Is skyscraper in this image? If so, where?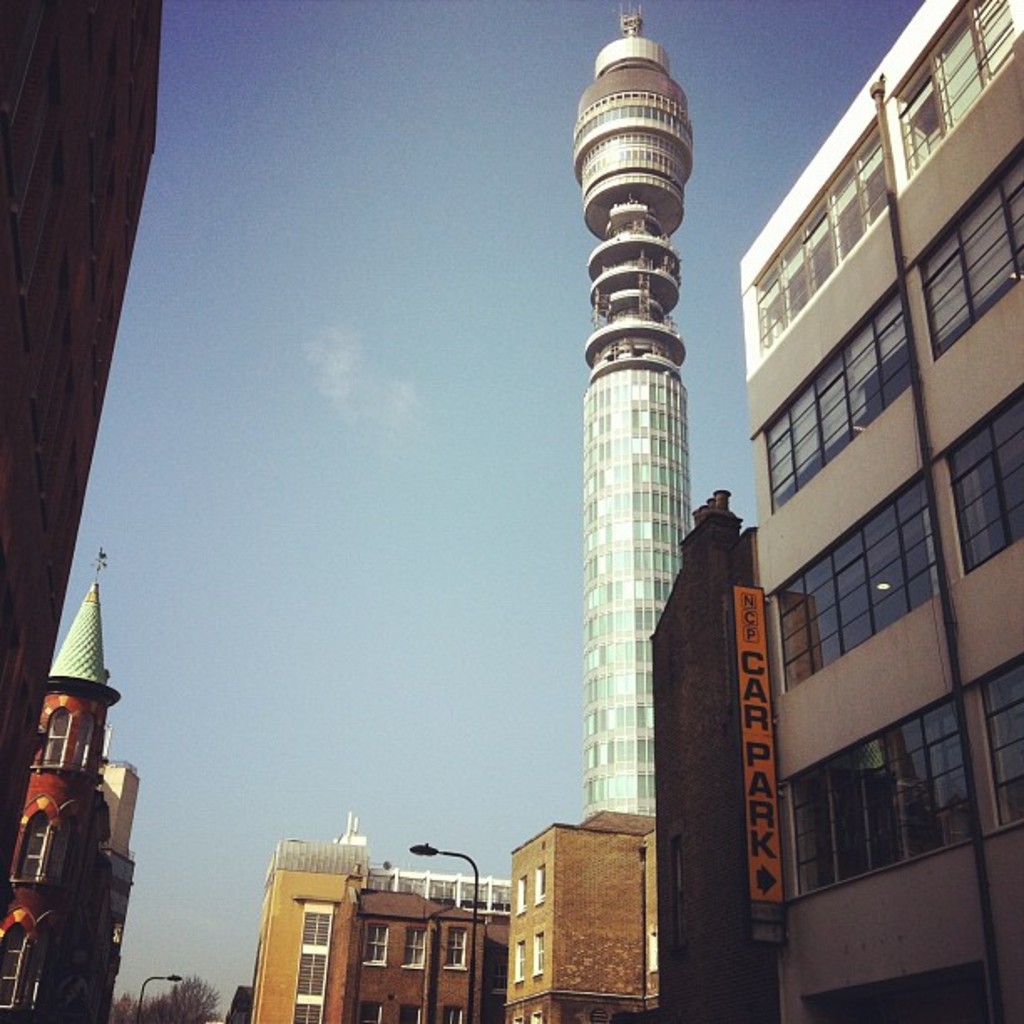
Yes, at [x1=499, y1=801, x2=663, y2=1022].
